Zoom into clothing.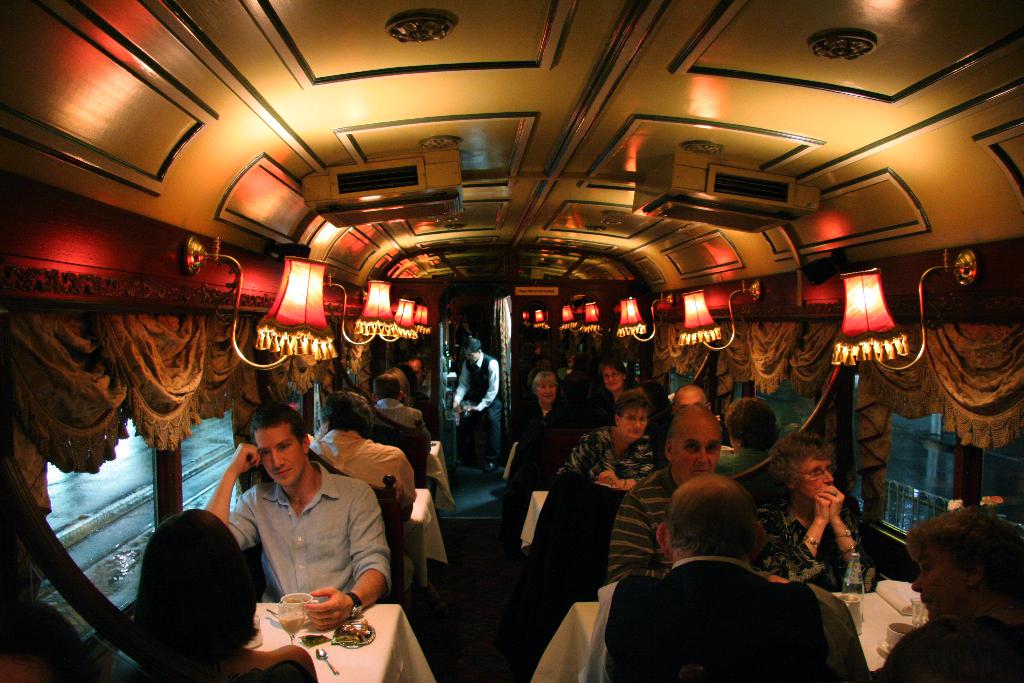
Zoom target: x1=623 y1=526 x2=848 y2=679.
